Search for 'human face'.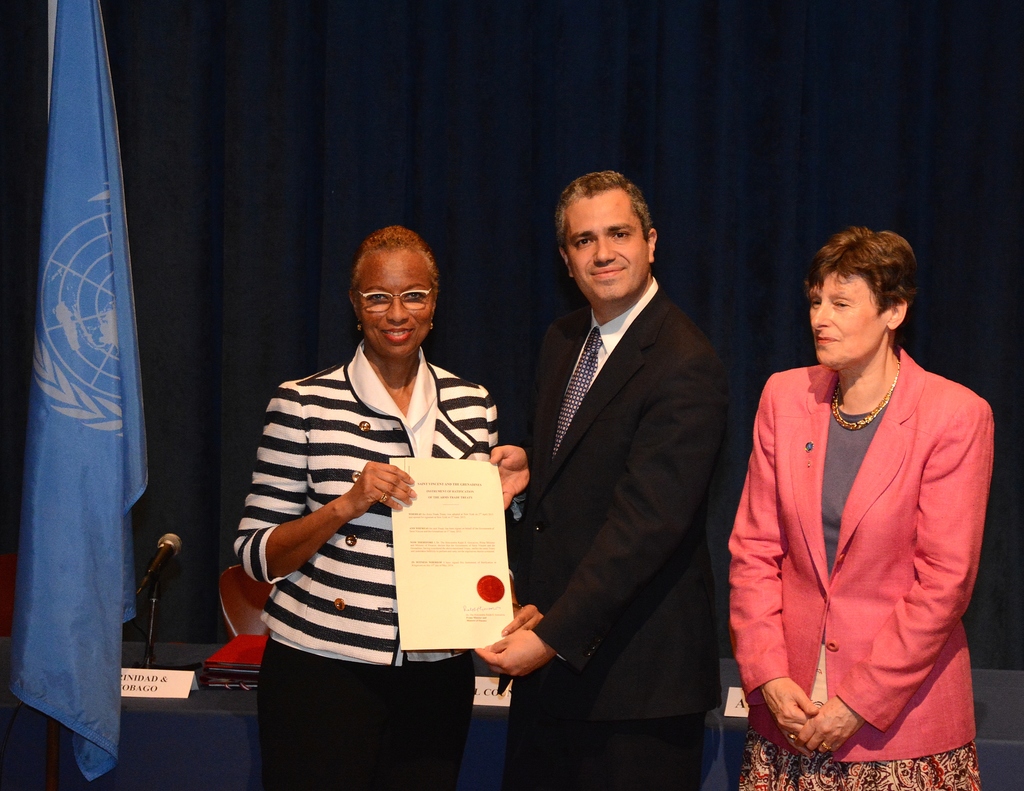
Found at [355, 245, 435, 357].
